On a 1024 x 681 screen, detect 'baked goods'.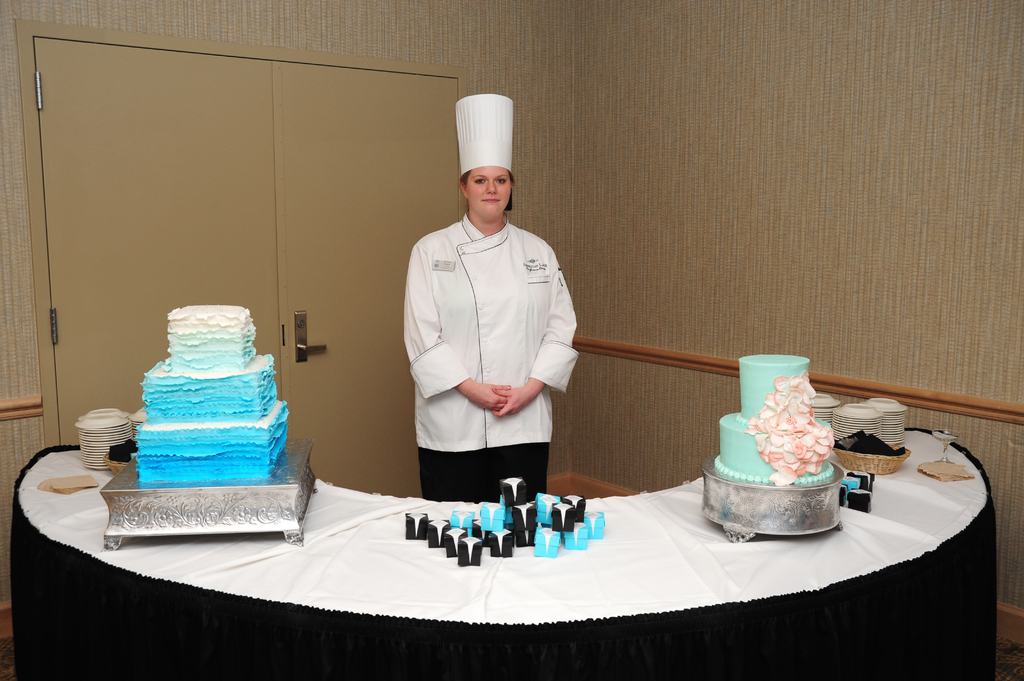
BBox(134, 306, 291, 479).
